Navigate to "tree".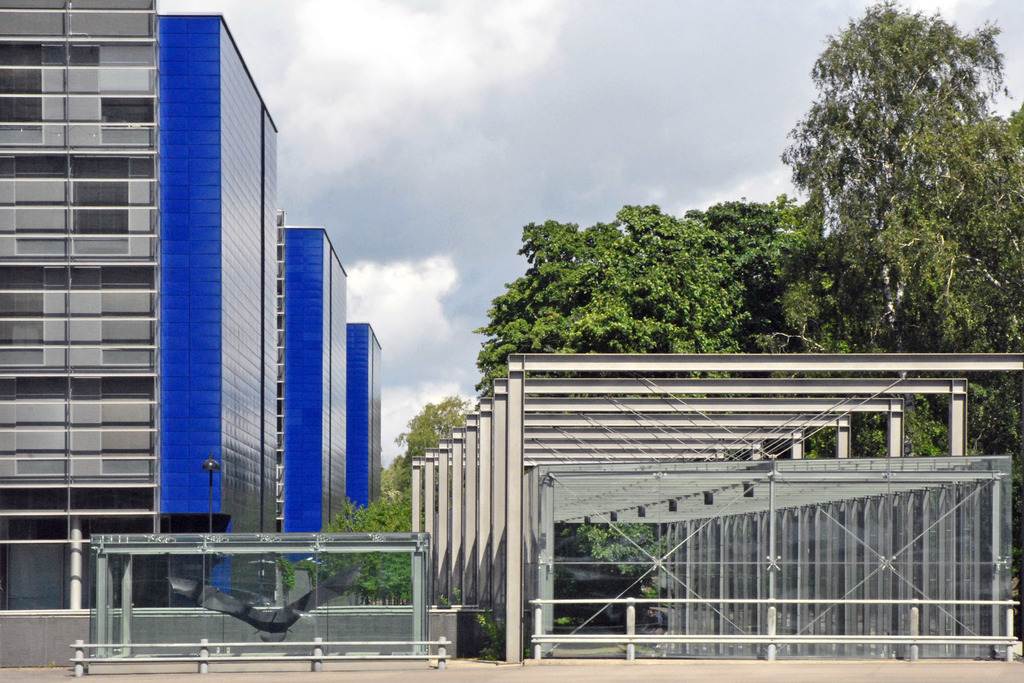
Navigation target: box=[773, 13, 1008, 358].
